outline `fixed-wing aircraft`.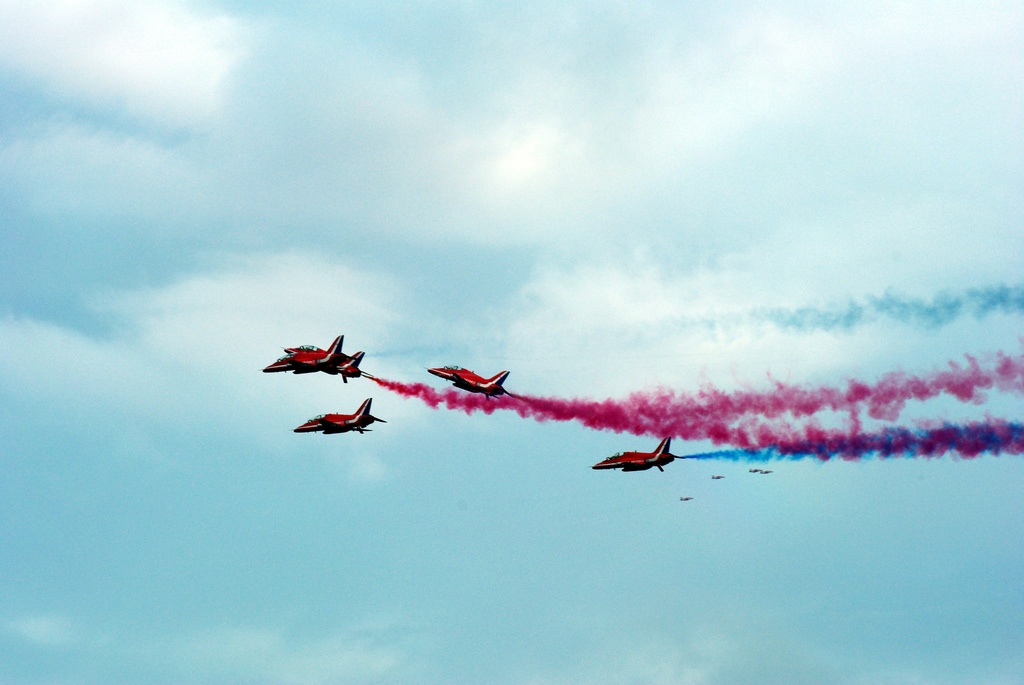
Outline: box=[593, 434, 682, 473].
